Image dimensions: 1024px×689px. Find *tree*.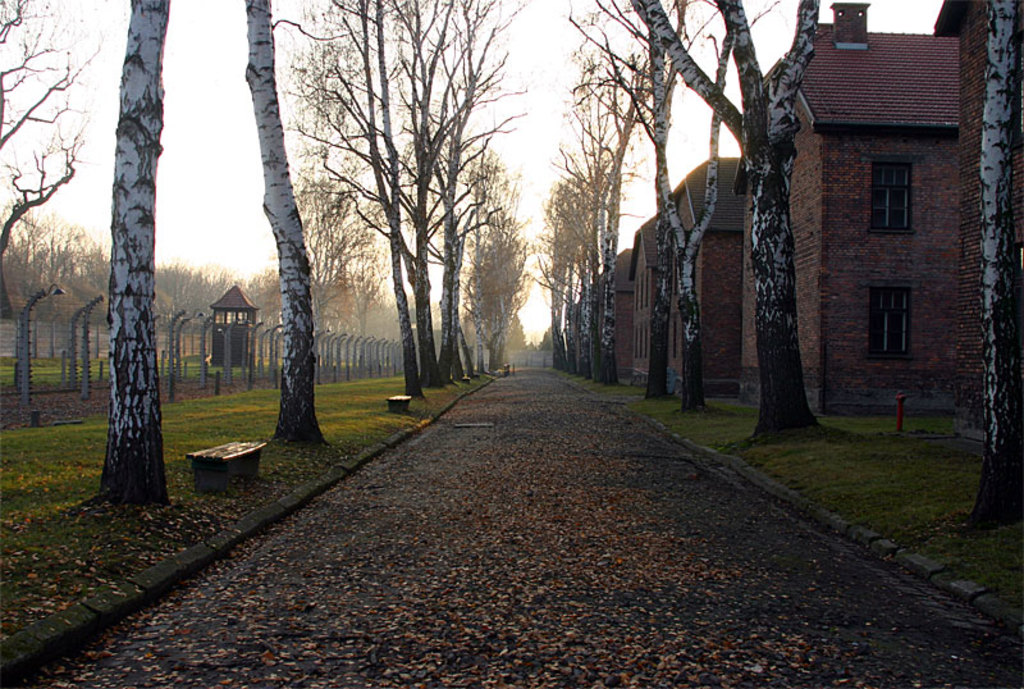
box(948, 0, 1023, 547).
